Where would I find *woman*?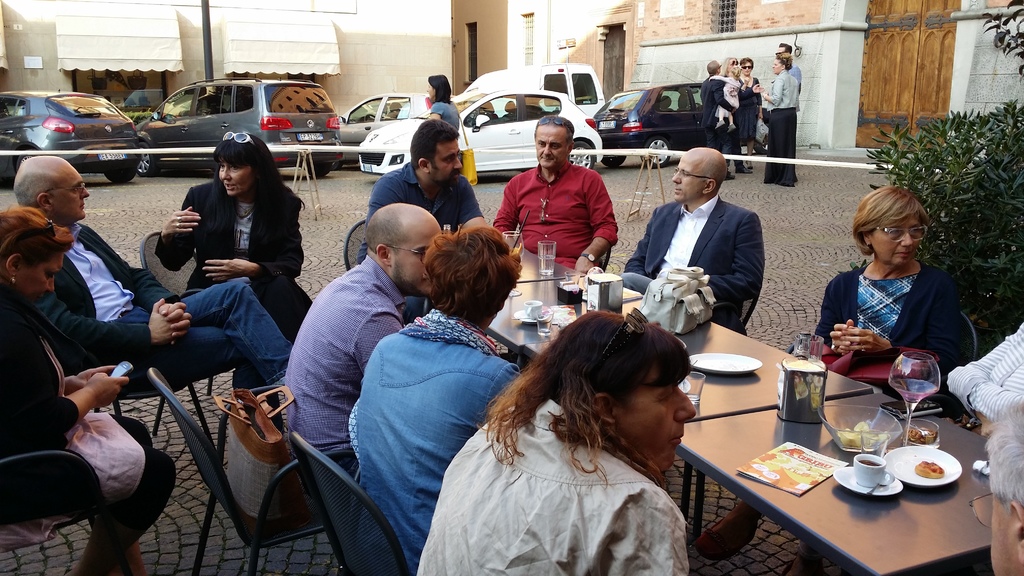
At select_region(0, 204, 172, 575).
